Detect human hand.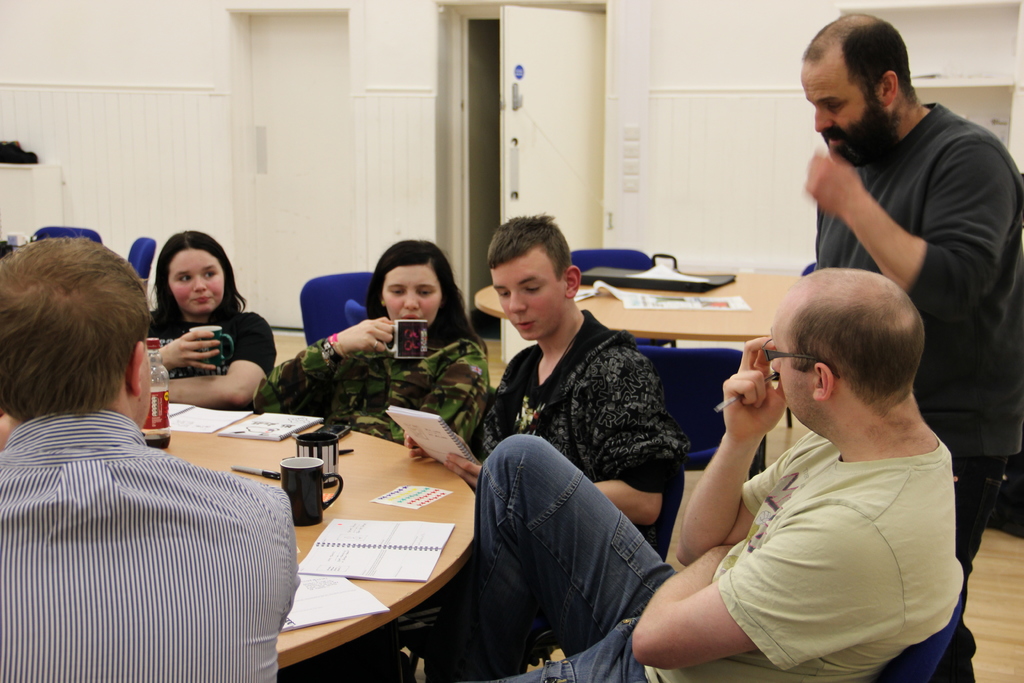
Detected at 401, 432, 430, 458.
